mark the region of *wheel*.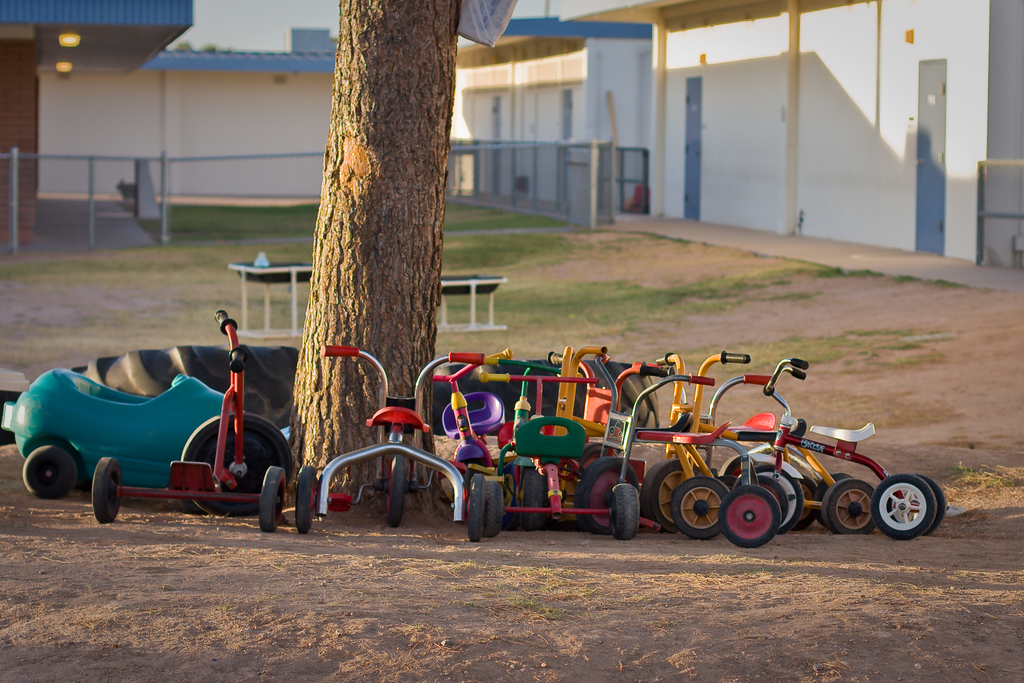
Region: [641, 459, 701, 530].
